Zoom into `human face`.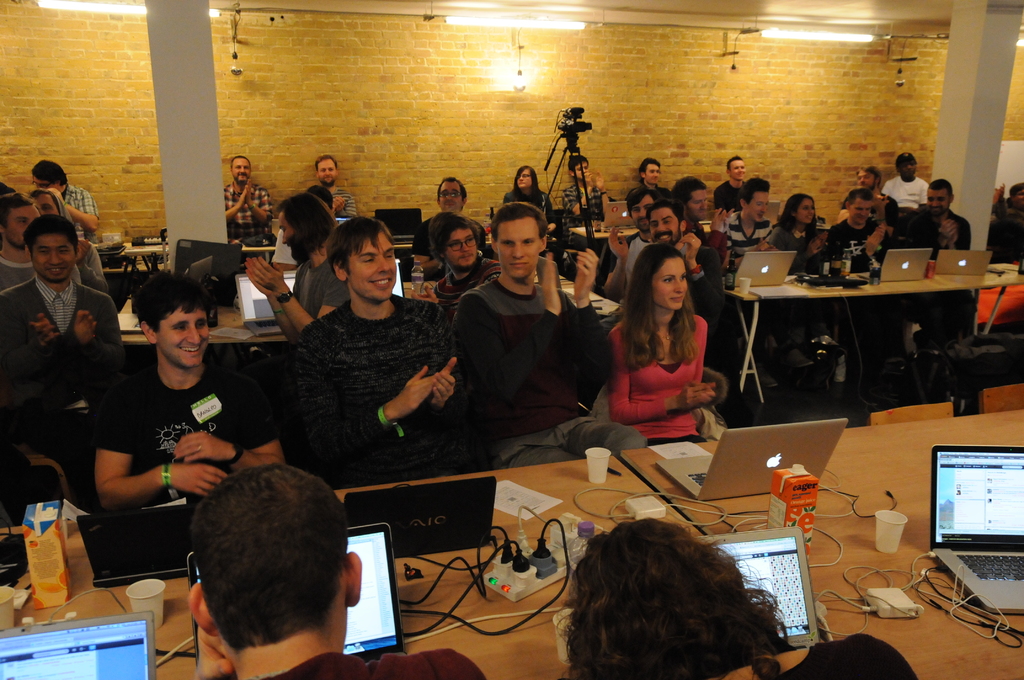
Zoom target: rect(33, 196, 60, 216).
